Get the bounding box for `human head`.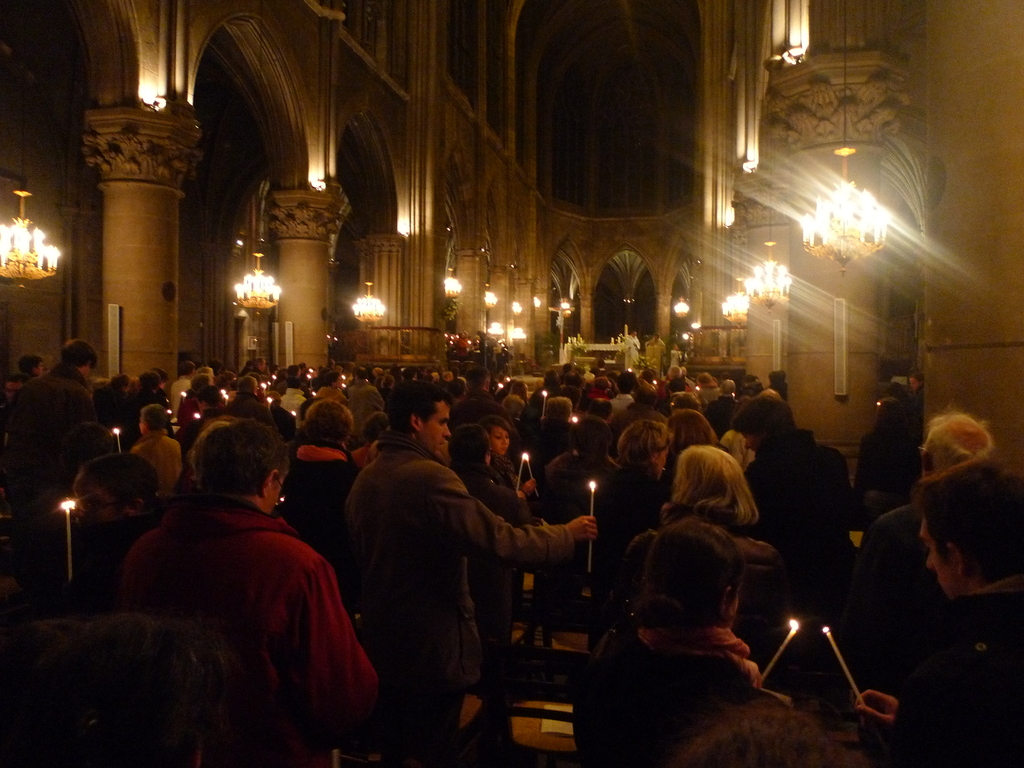
bbox=(722, 380, 735, 395).
